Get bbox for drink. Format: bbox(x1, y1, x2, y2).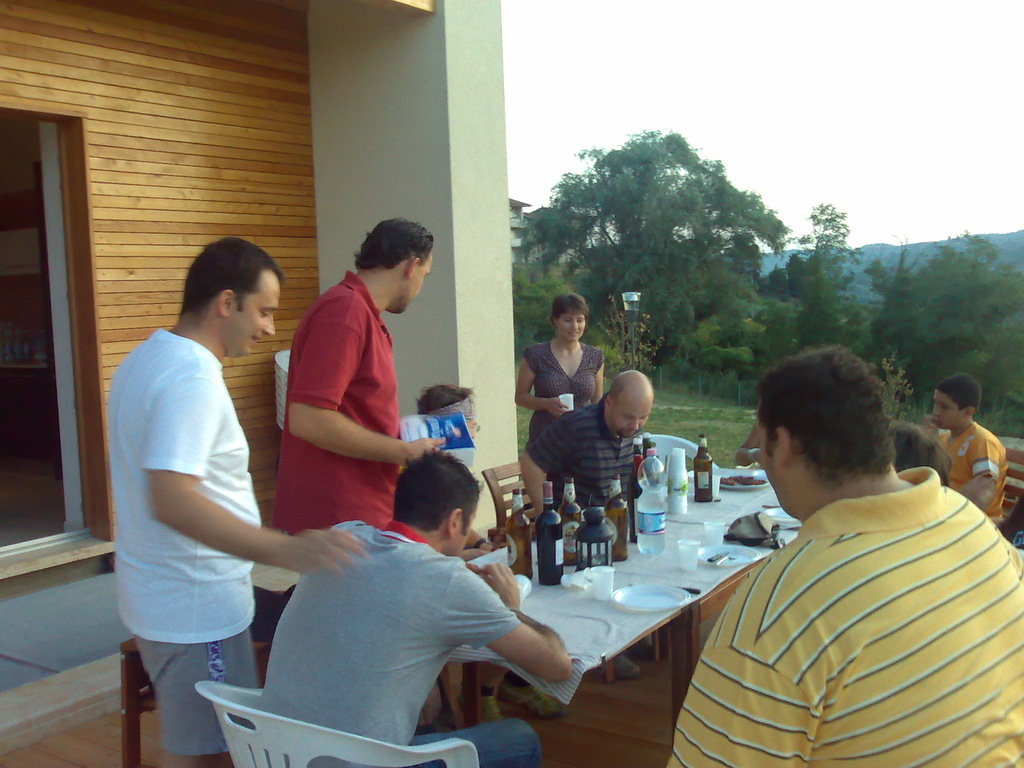
bbox(508, 491, 531, 580).
